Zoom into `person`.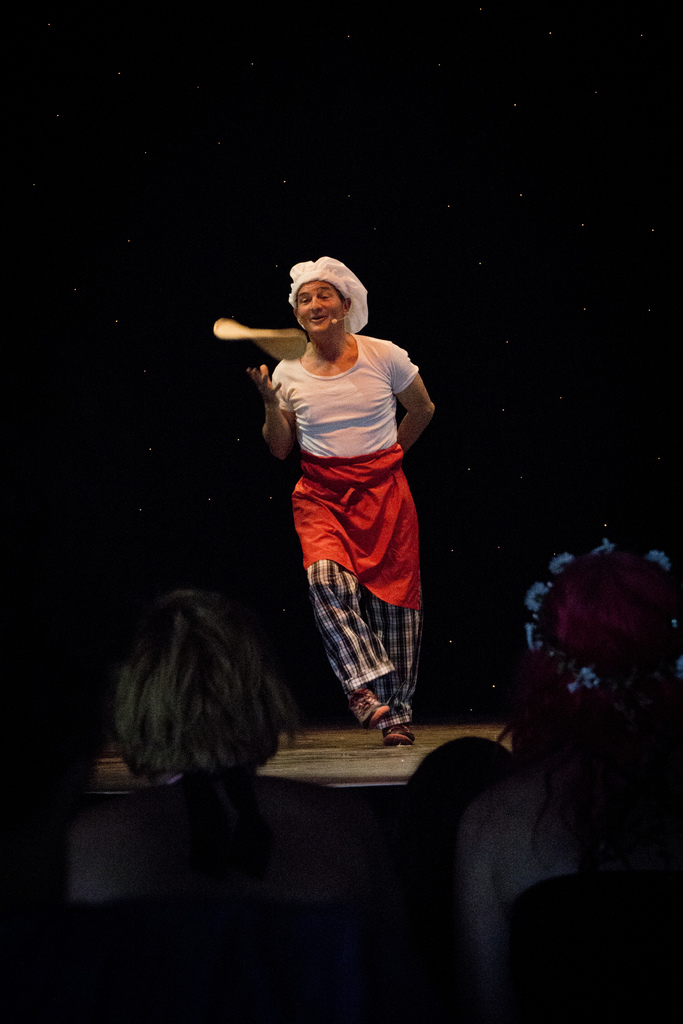
Zoom target: 468:644:682:1023.
